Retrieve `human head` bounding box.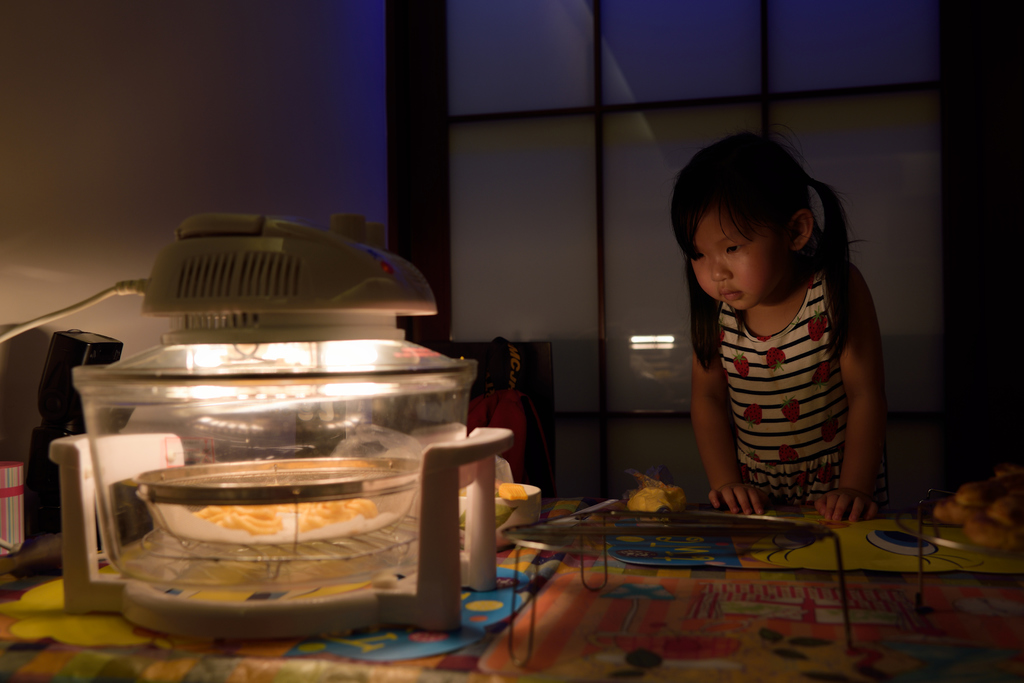
Bounding box: pyautogui.locateOnScreen(671, 140, 852, 319).
